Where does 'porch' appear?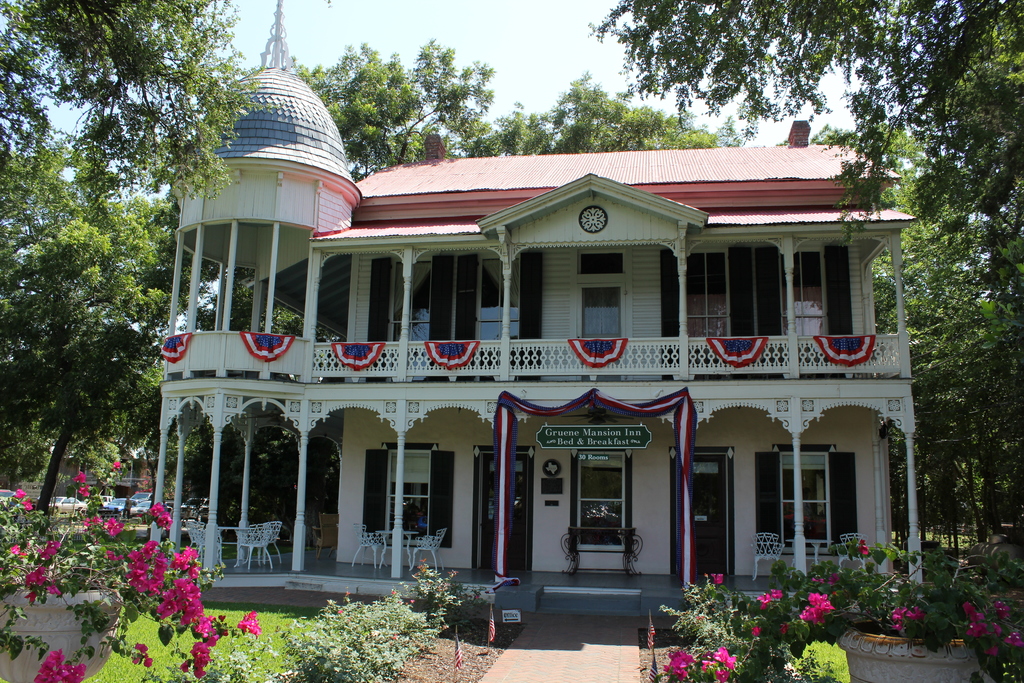
Appears at l=140, t=389, r=924, b=589.
